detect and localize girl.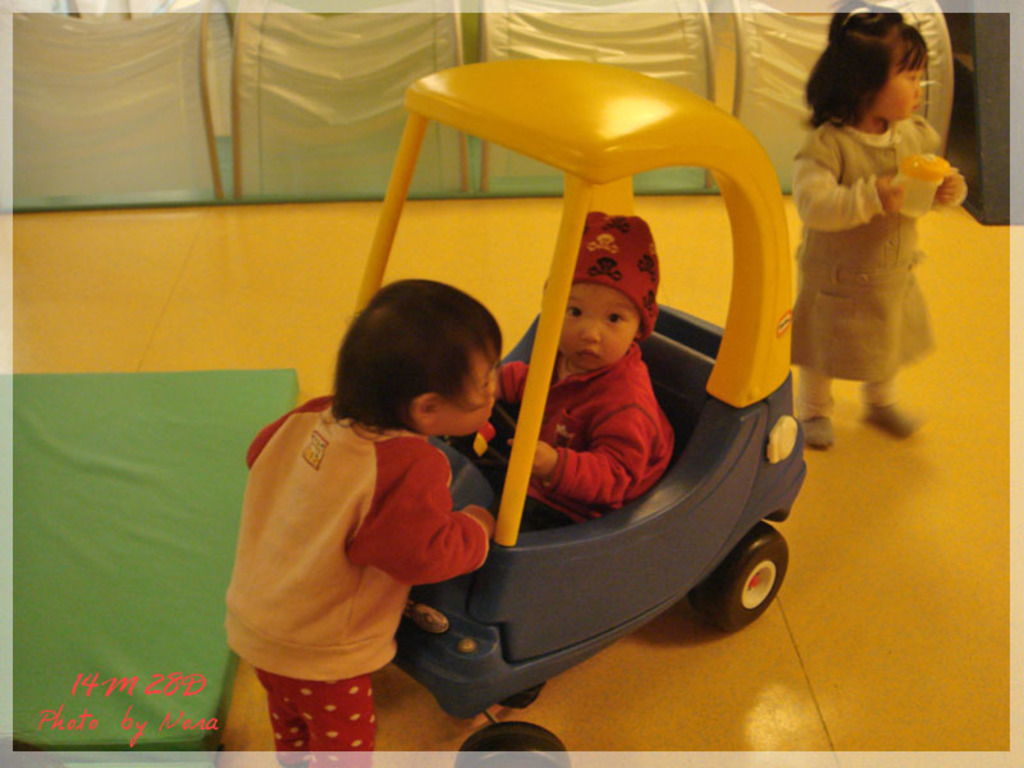
Localized at <bbox>791, 0, 966, 449</bbox>.
